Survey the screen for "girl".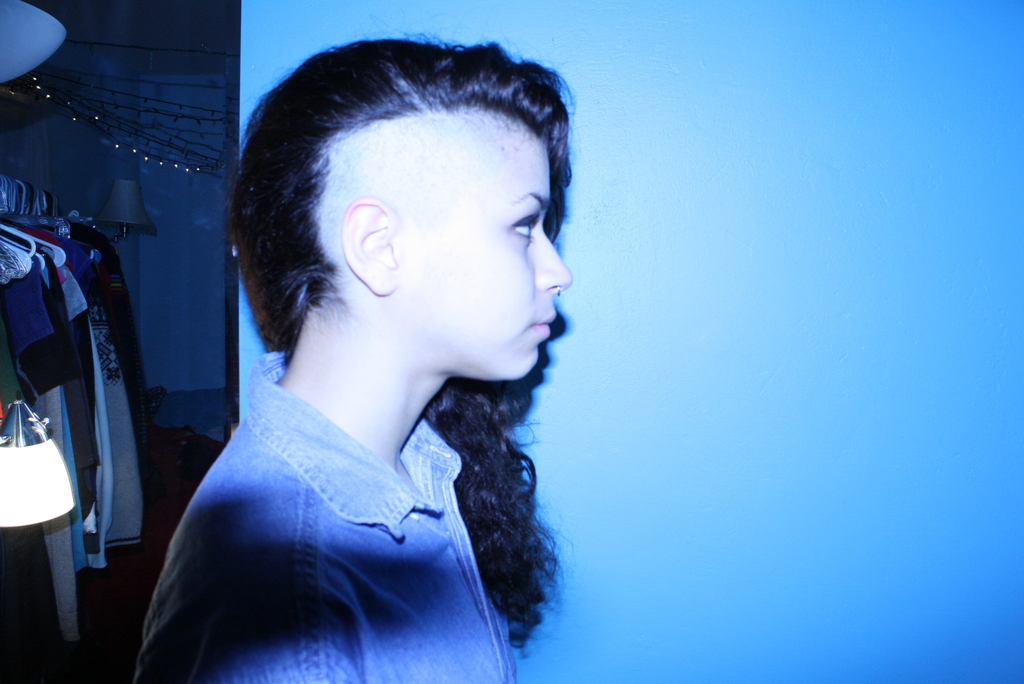
Survey found: bbox=(134, 29, 580, 683).
